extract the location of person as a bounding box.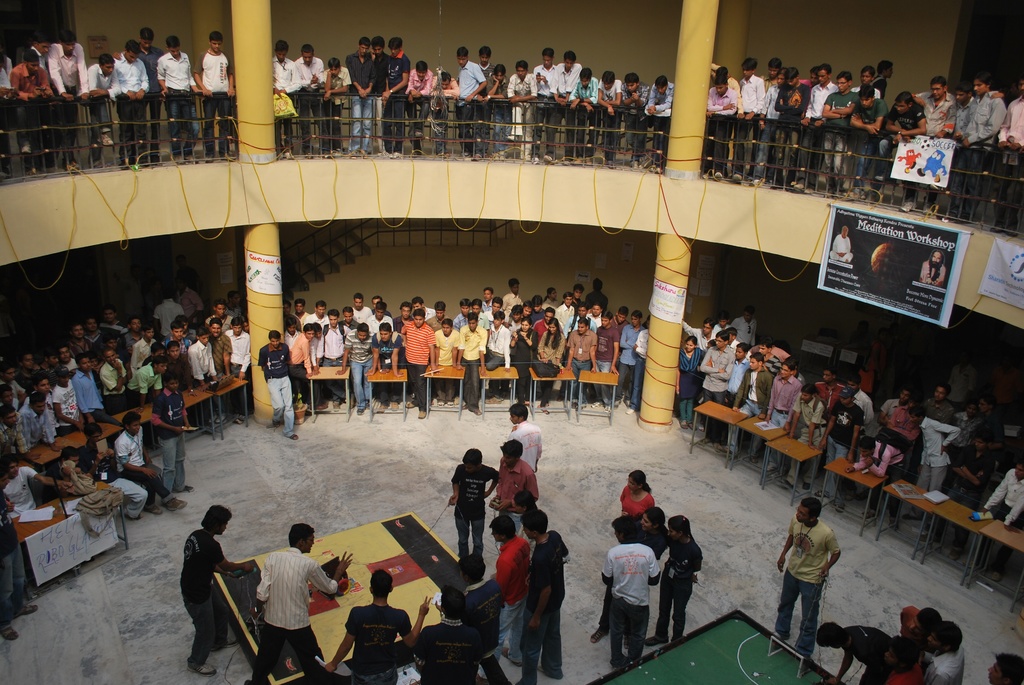
region(0, 405, 31, 458).
